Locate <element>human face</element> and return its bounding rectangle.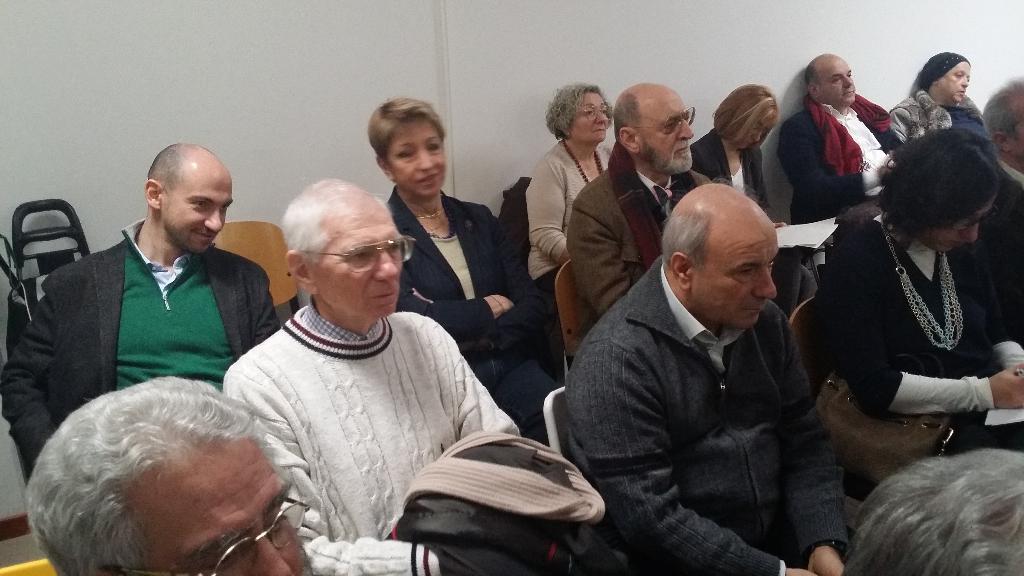
bbox(926, 204, 992, 253).
